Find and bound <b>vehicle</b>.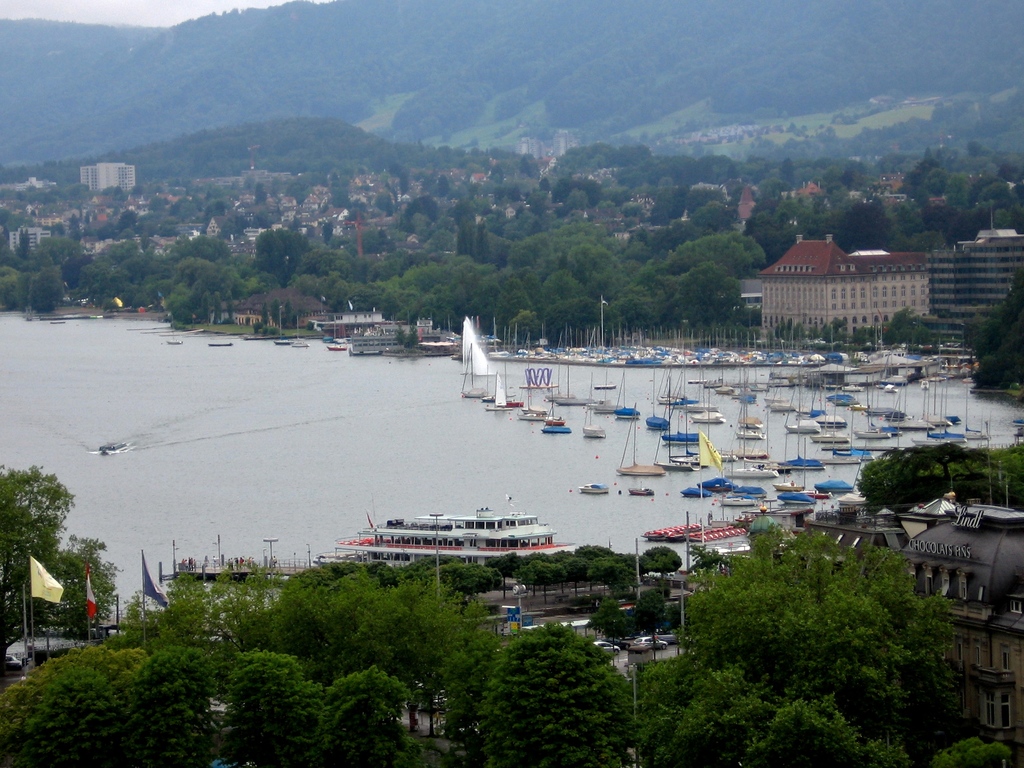
Bound: 660, 365, 707, 441.
